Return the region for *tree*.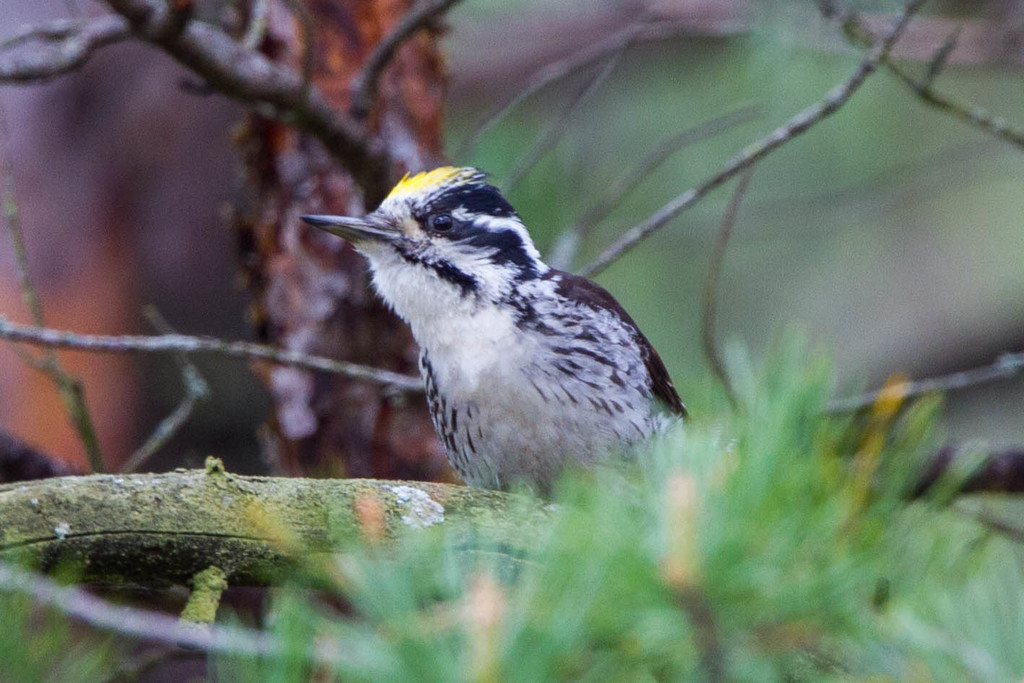
bbox=(2, 0, 1020, 682).
